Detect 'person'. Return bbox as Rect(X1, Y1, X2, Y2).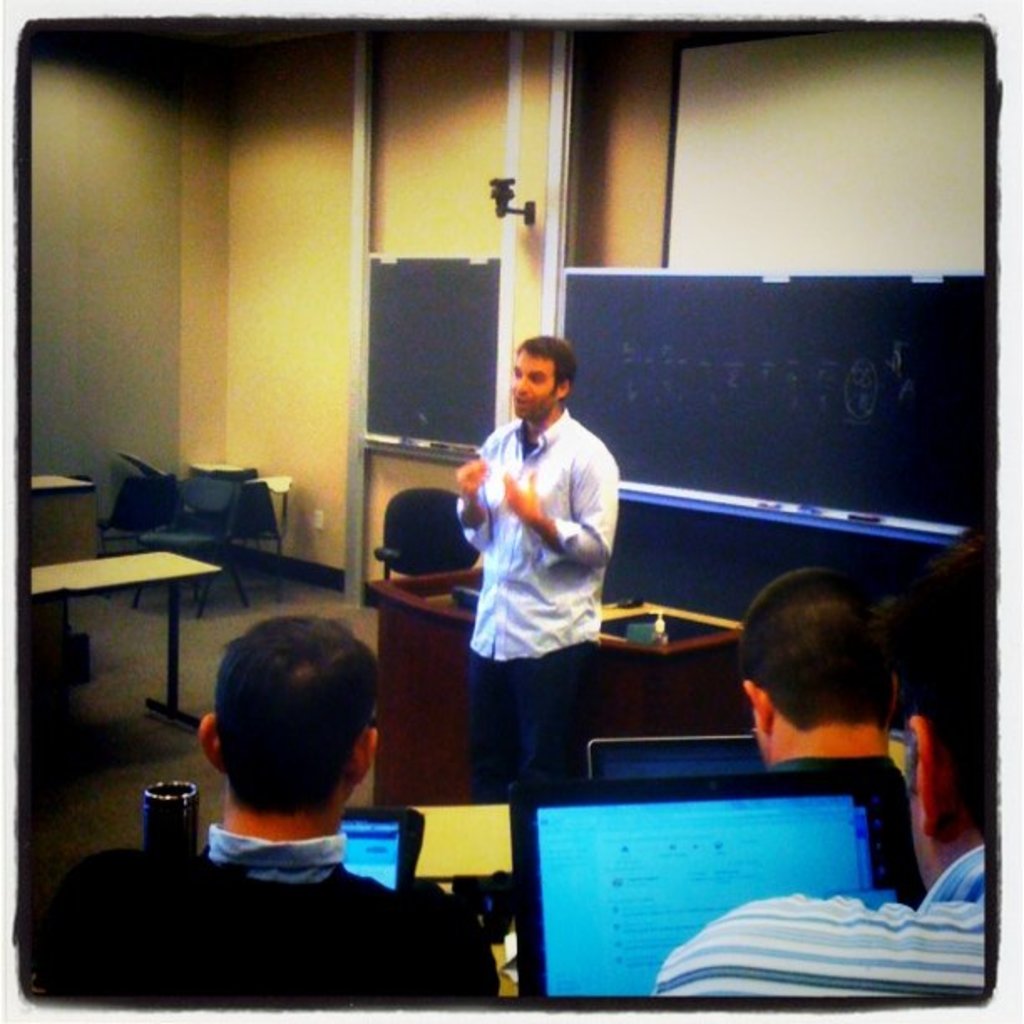
Rect(740, 567, 929, 910).
